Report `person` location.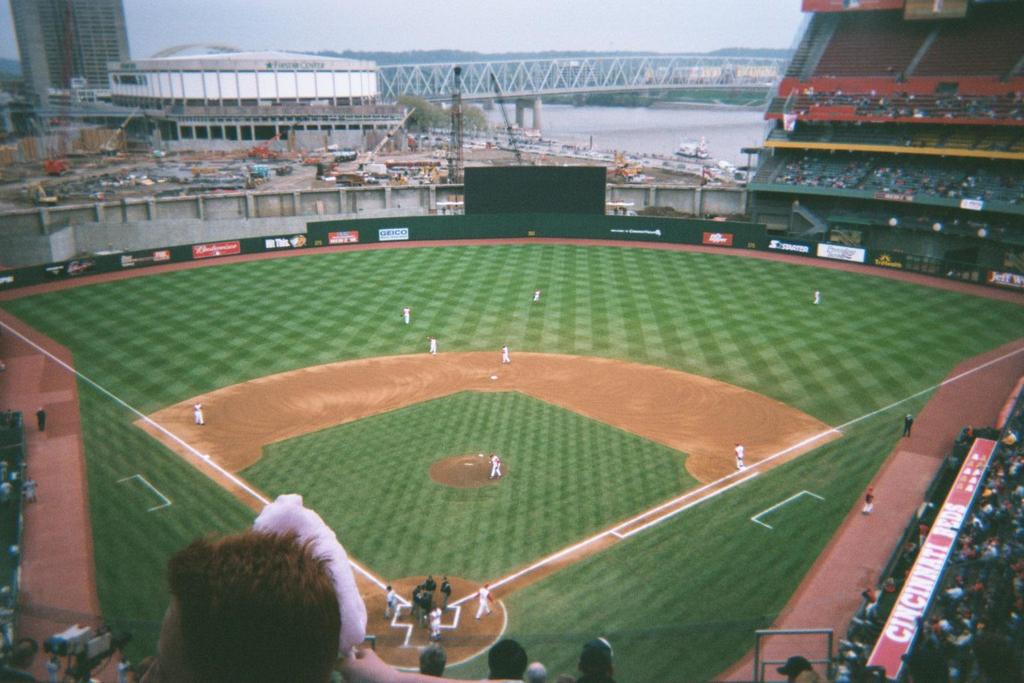
Report: <region>499, 342, 509, 366</region>.
